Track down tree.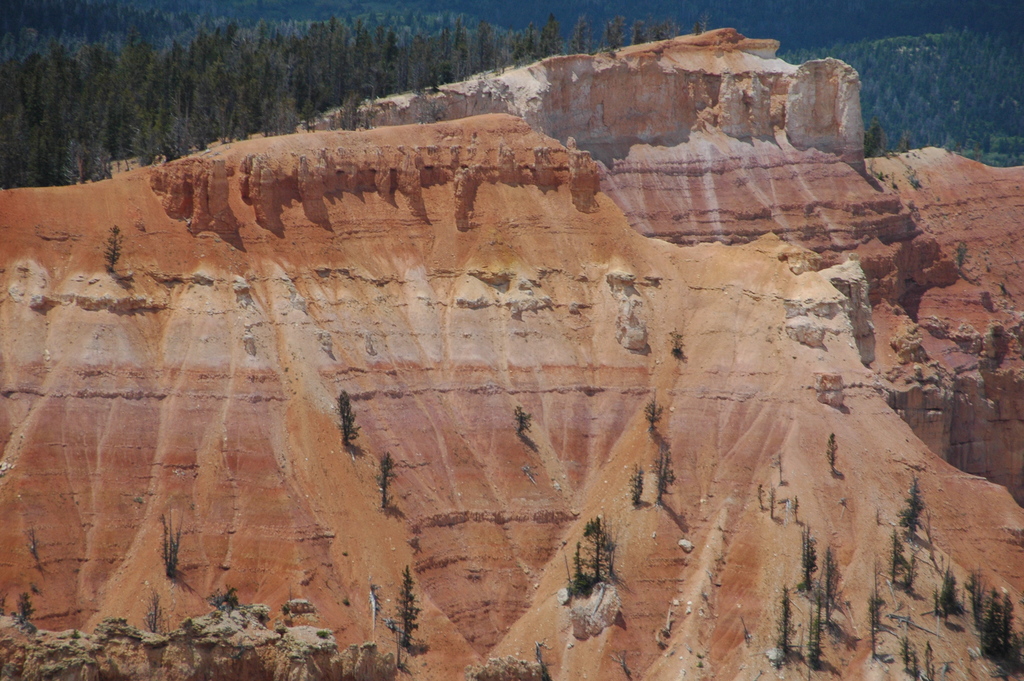
Tracked to (159,510,184,581).
